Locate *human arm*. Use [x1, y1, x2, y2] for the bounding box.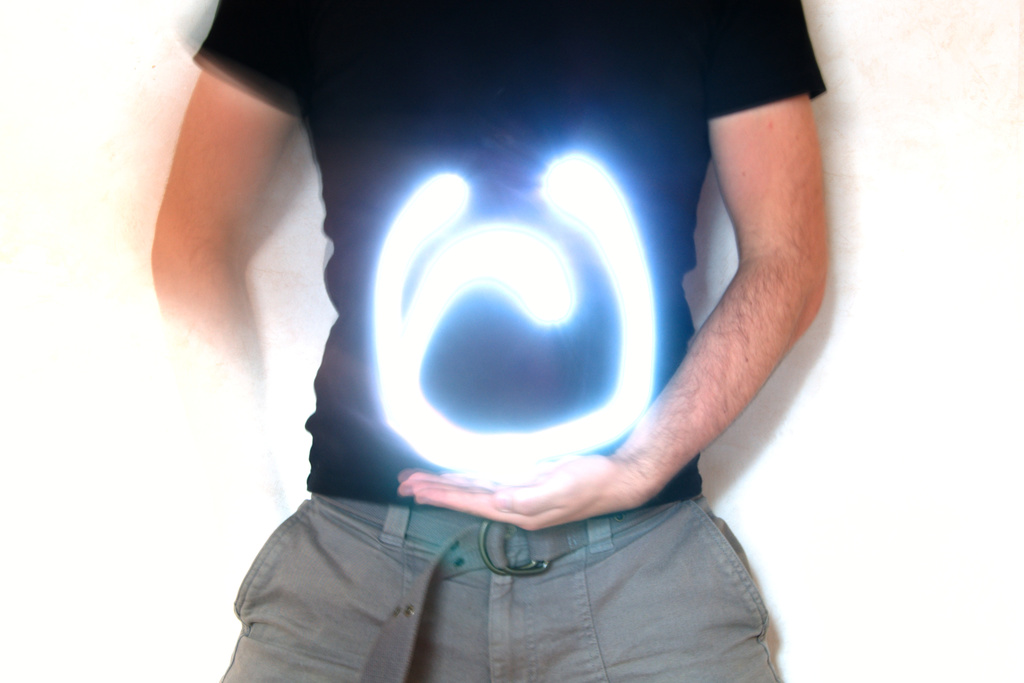
[148, 0, 305, 540].
